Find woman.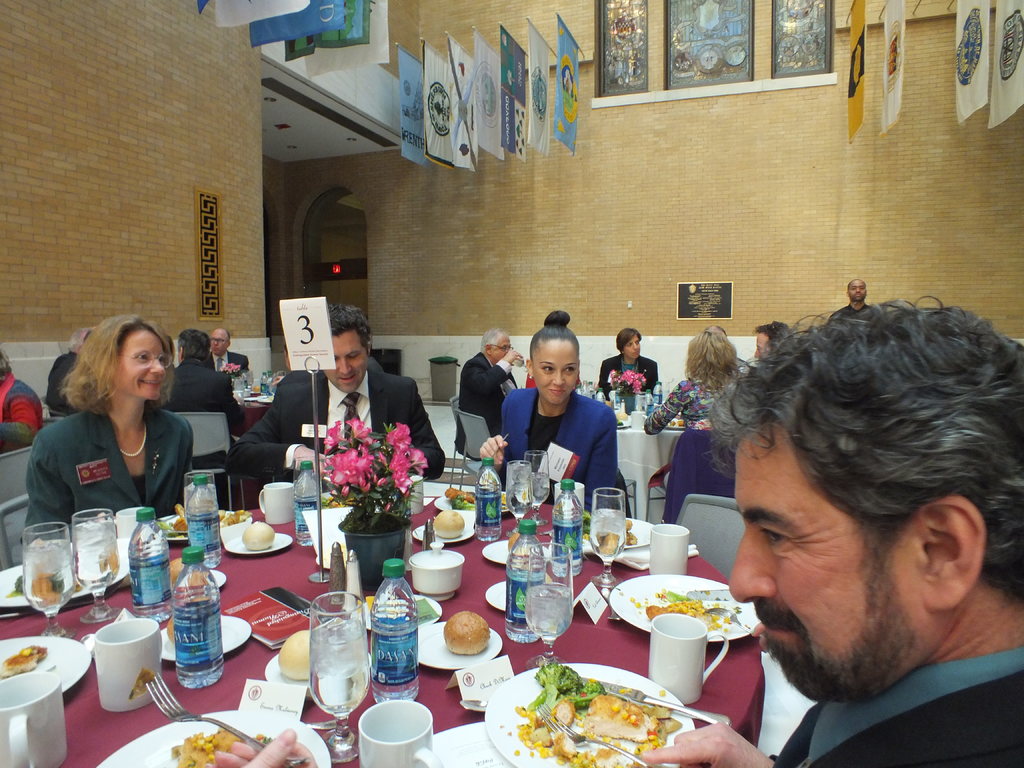
box(596, 327, 657, 408).
